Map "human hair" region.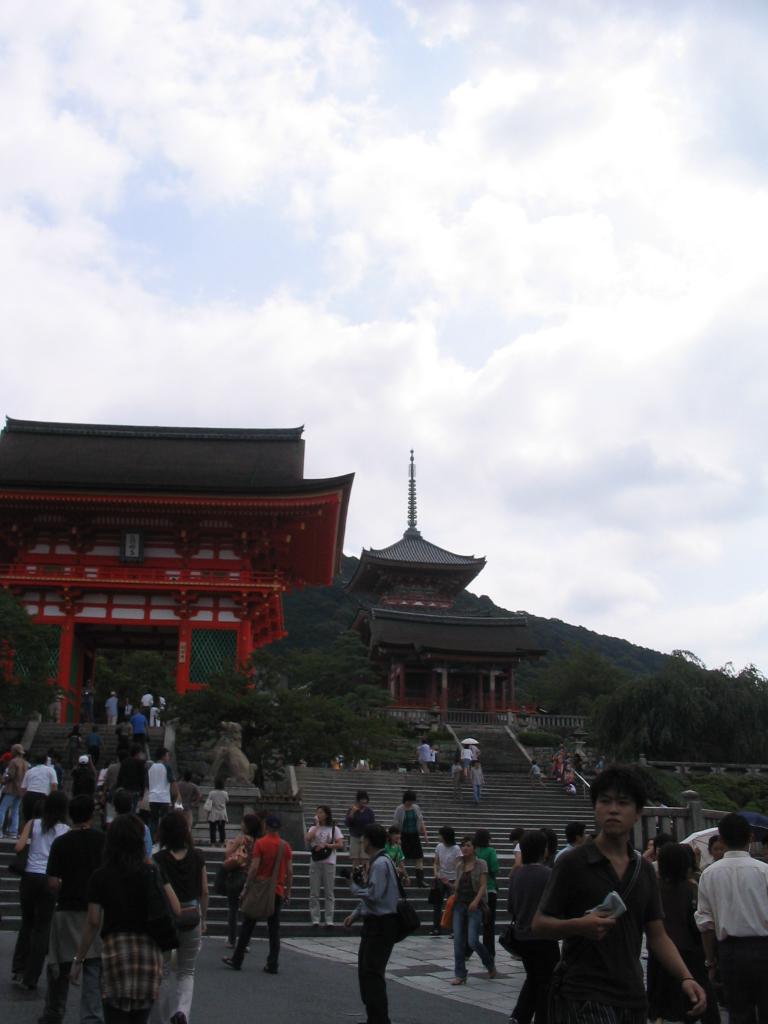
Mapped to detection(214, 774, 226, 790).
